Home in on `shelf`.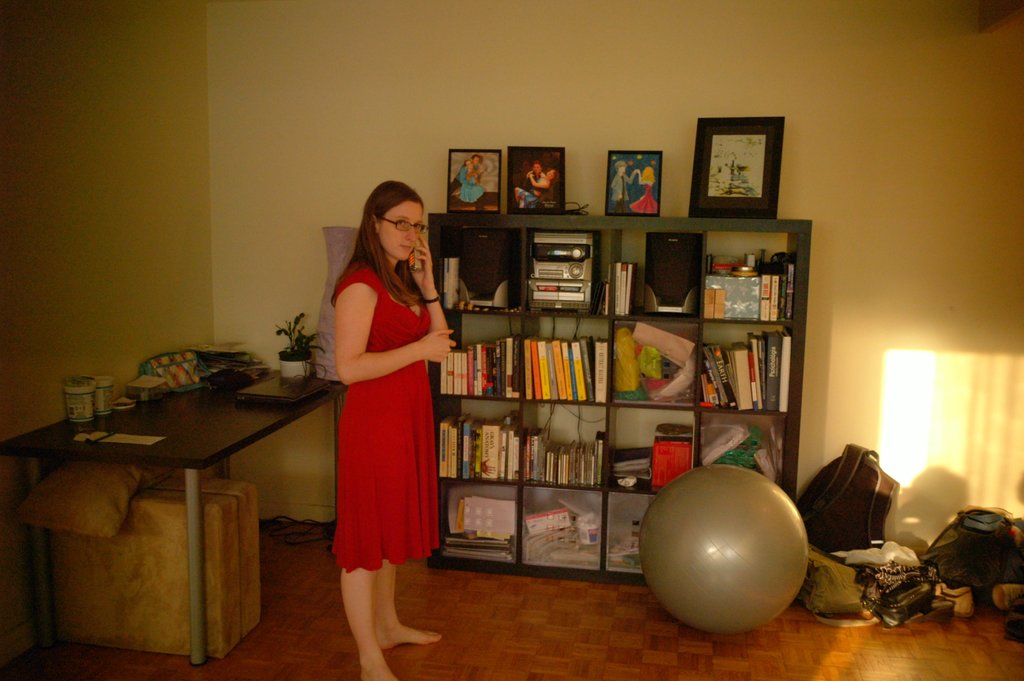
Homed in at [611, 230, 700, 321].
